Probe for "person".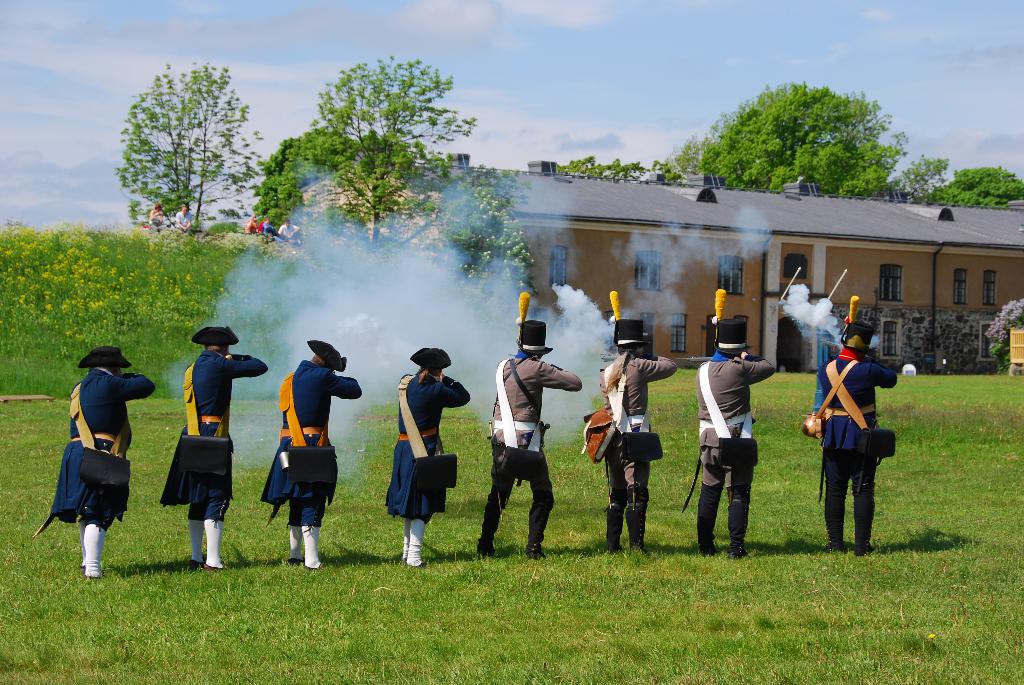
Probe result: bbox(176, 207, 194, 233).
